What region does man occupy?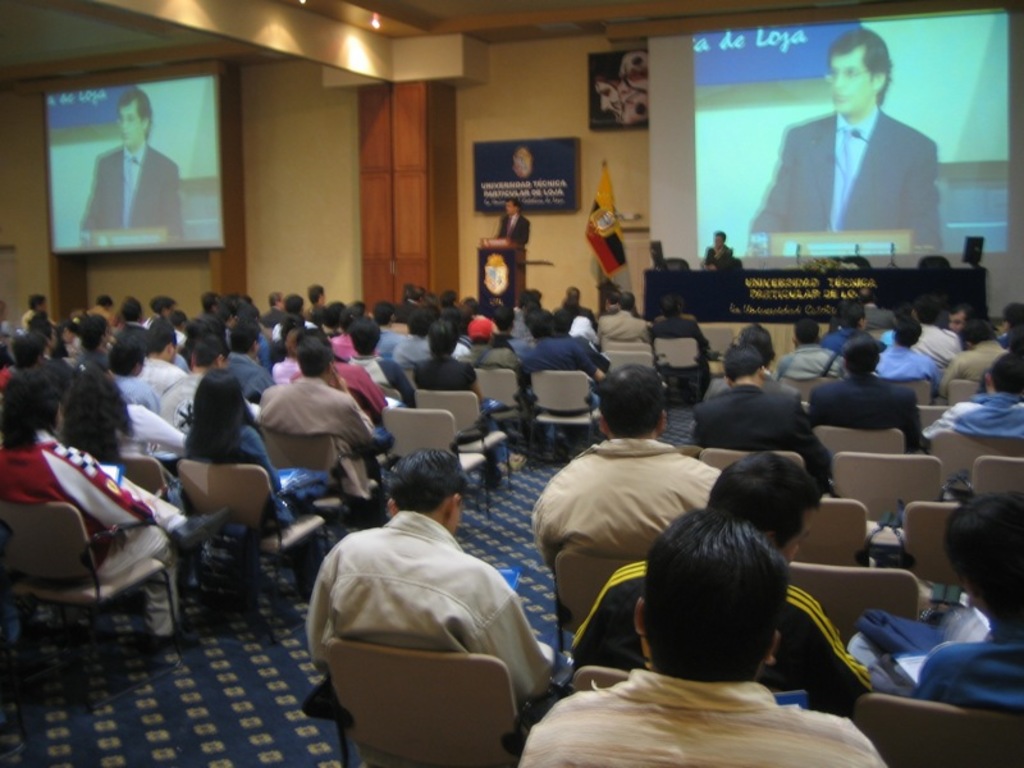
l=594, t=291, r=648, b=342.
